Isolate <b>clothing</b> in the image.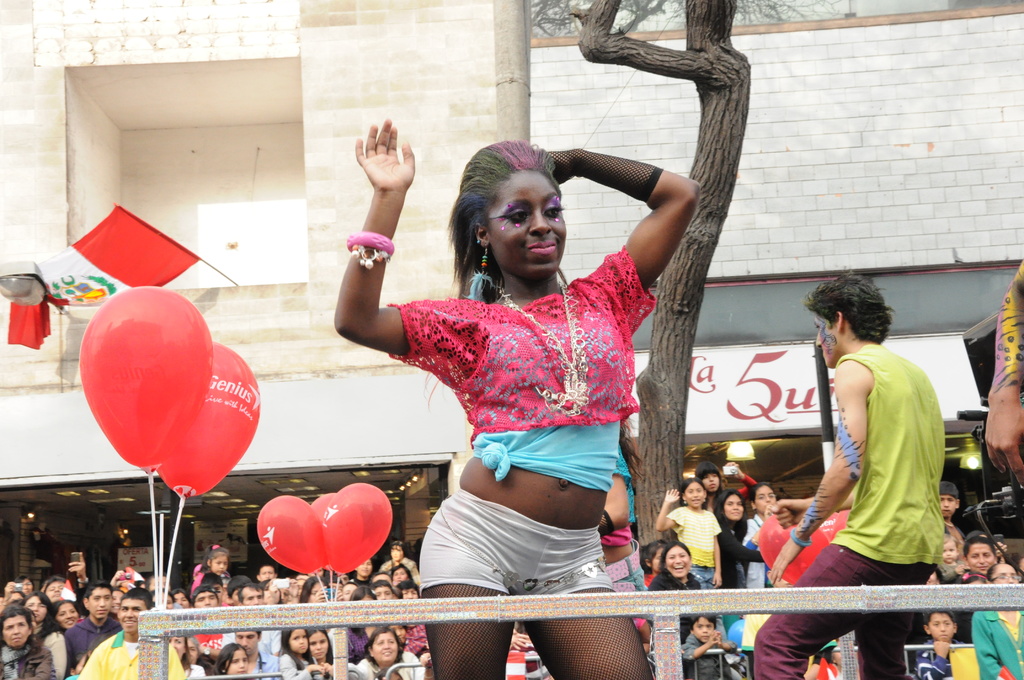
Isolated region: (left=372, top=238, right=663, bottom=624).
